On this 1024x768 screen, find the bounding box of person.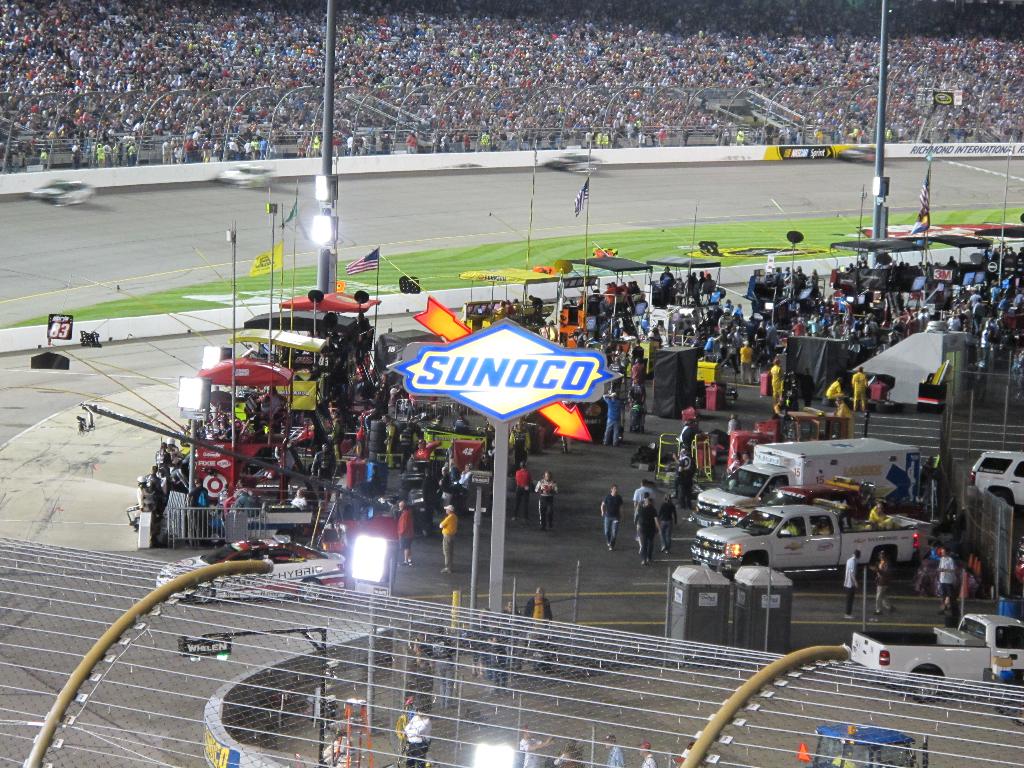
Bounding box: left=872, top=556, right=894, bottom=613.
